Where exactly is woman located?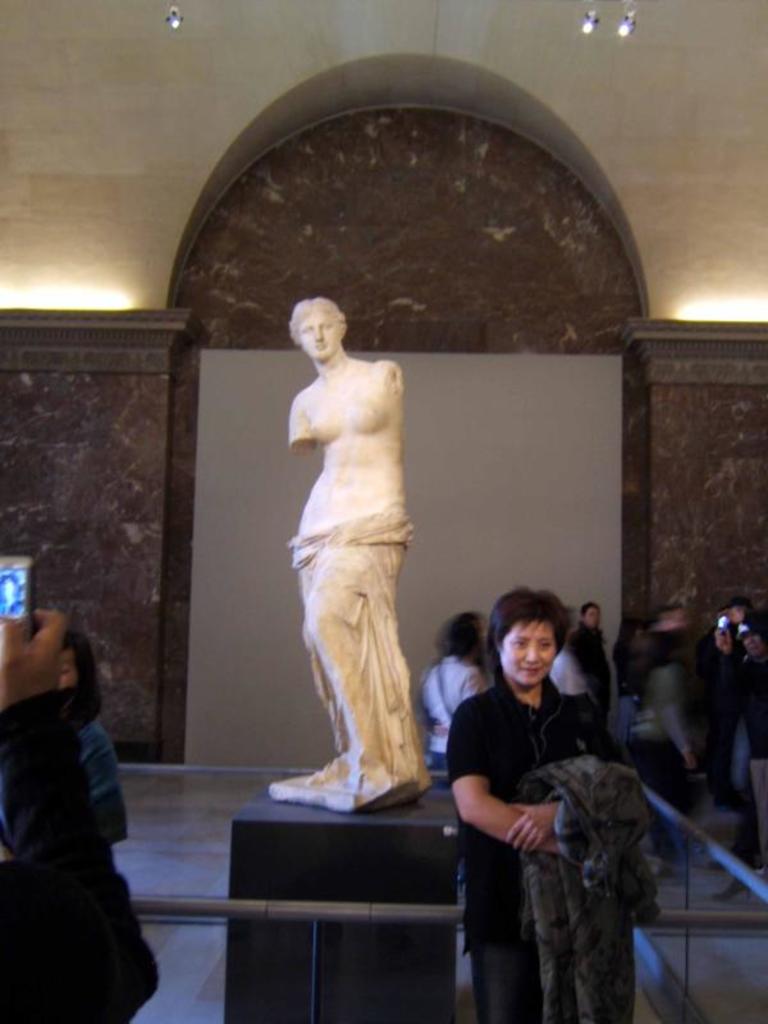
Its bounding box is {"left": 439, "top": 582, "right": 613, "bottom": 1012}.
